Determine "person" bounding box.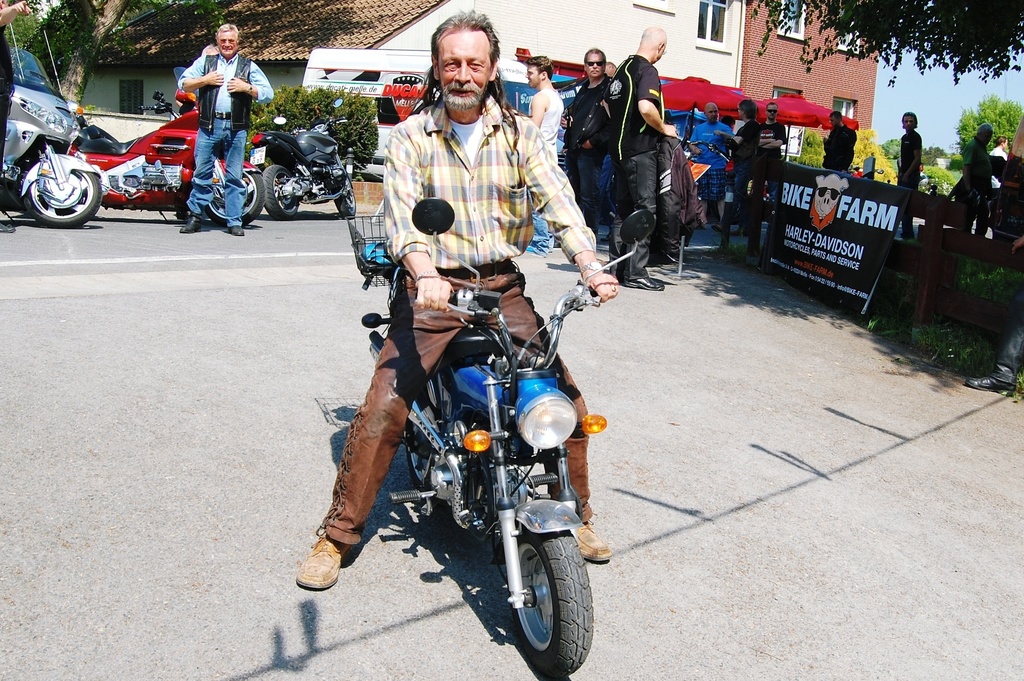
Determined: box=[751, 102, 787, 195].
